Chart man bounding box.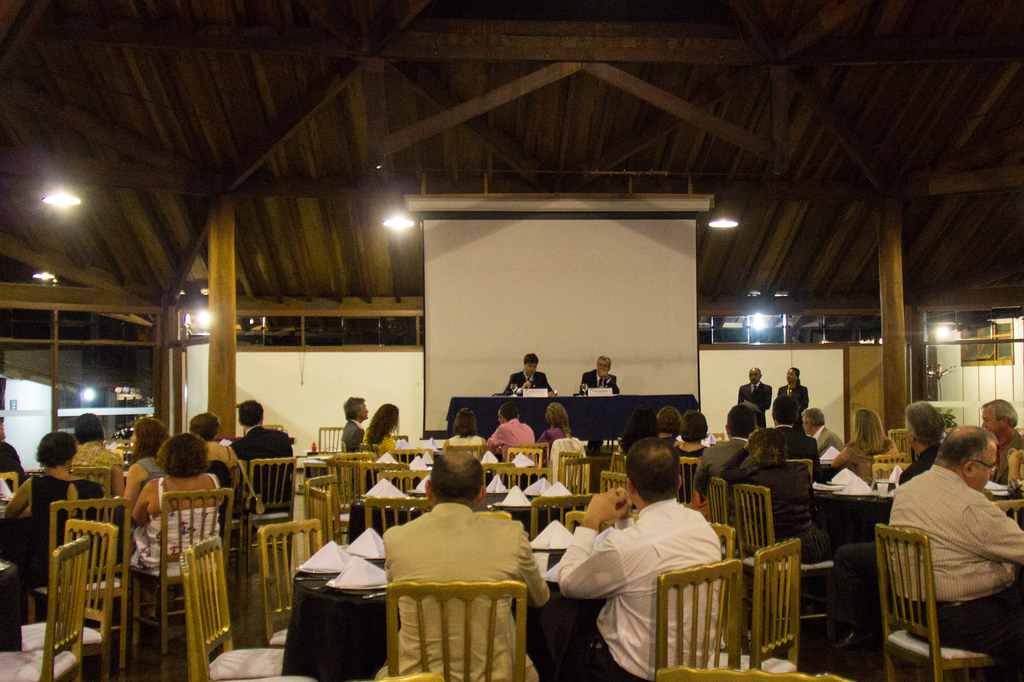
Charted: region(980, 400, 1023, 518).
